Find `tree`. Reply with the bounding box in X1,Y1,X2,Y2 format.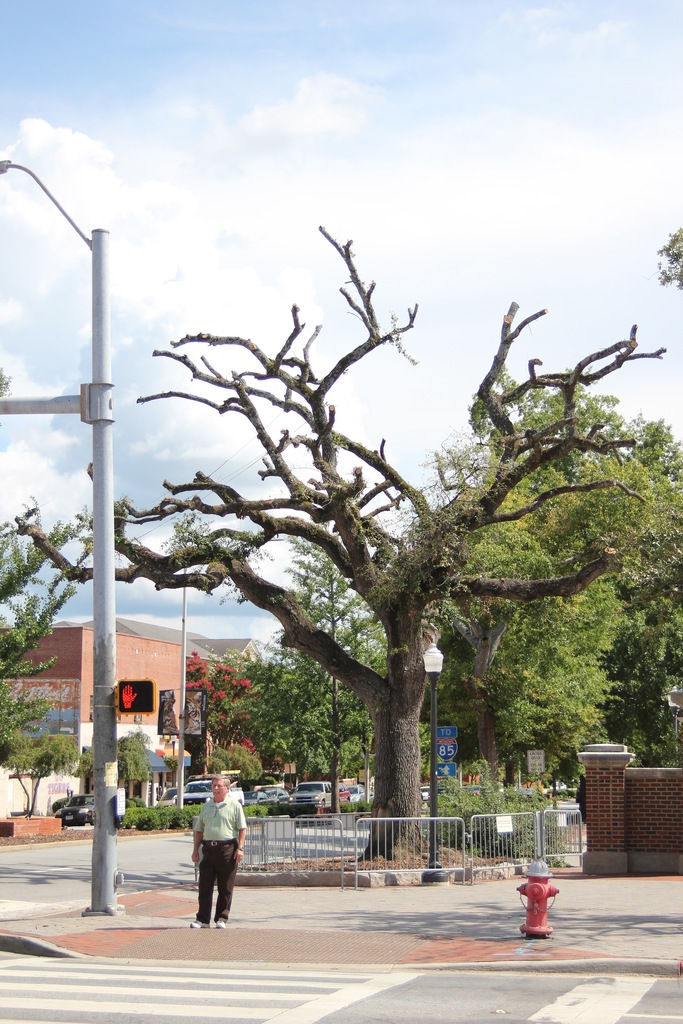
210,517,399,816.
